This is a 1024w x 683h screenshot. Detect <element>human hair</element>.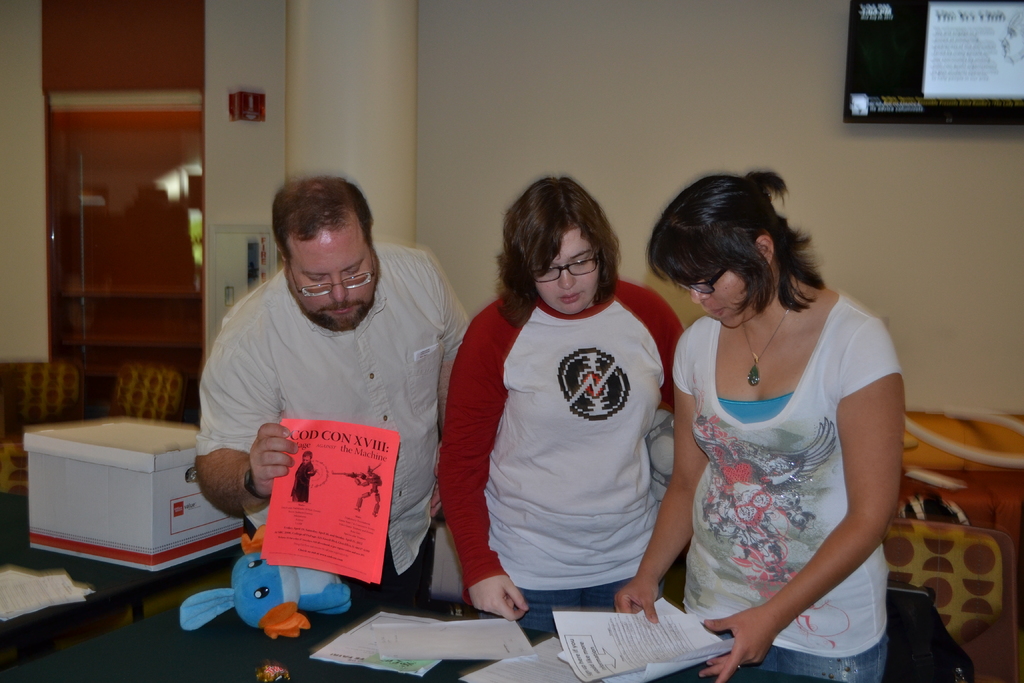
box=[497, 174, 618, 313].
